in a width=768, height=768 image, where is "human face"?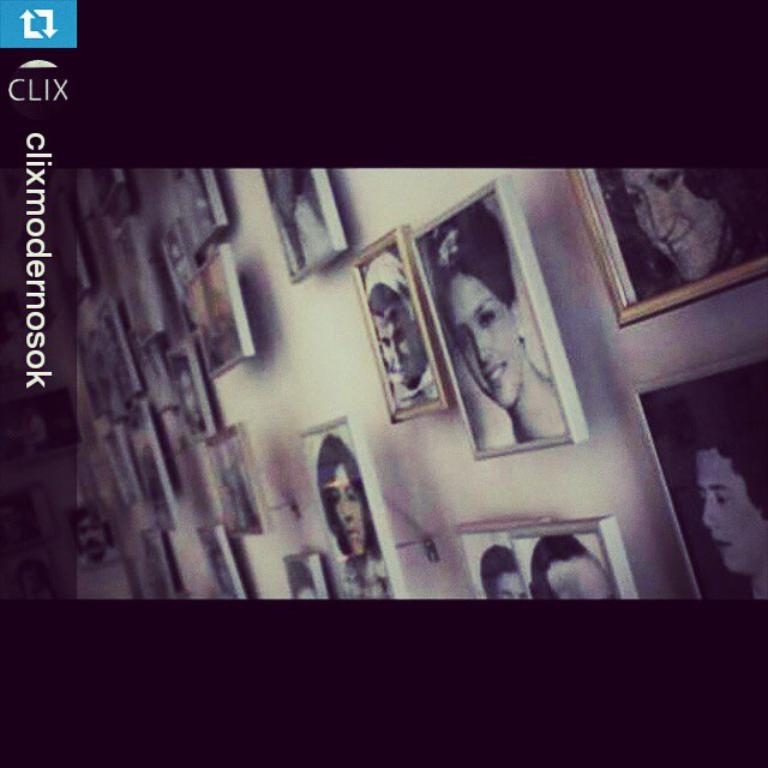
<region>324, 466, 365, 550</region>.
